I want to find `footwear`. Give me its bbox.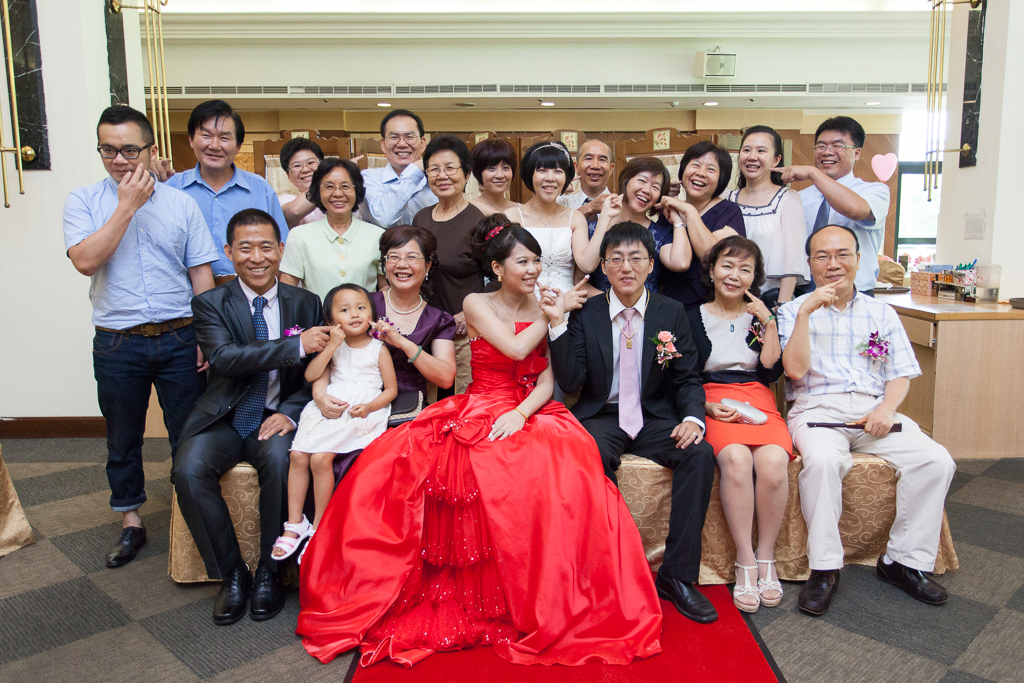
(755,555,782,607).
